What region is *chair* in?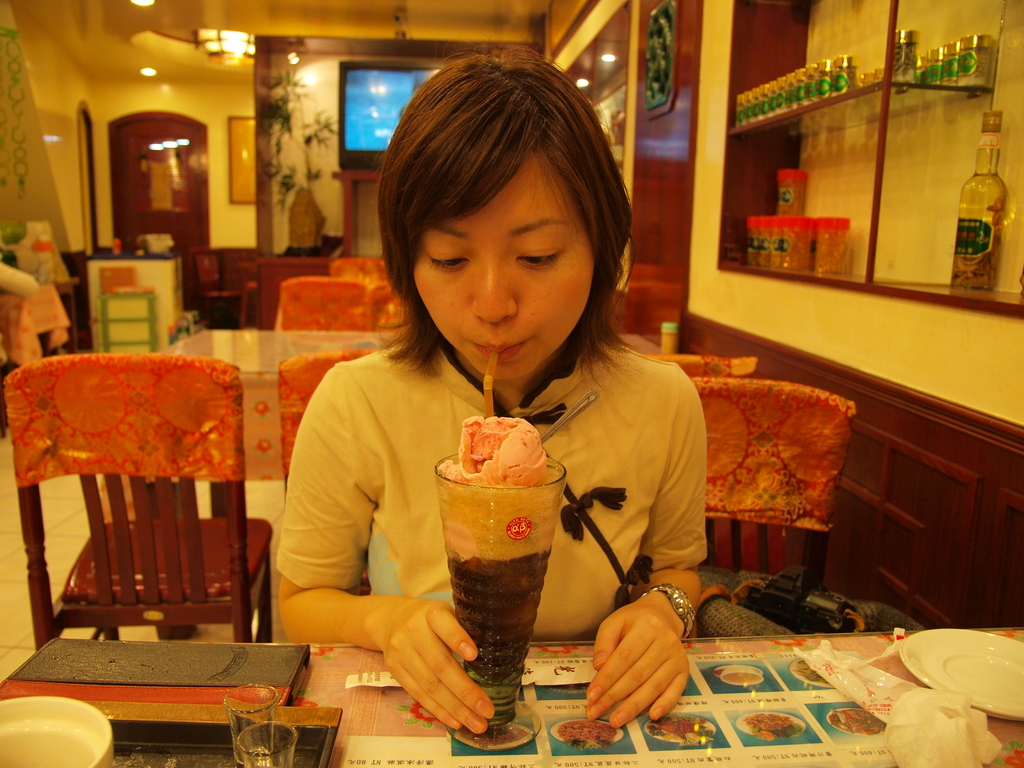
645/352/755/376.
